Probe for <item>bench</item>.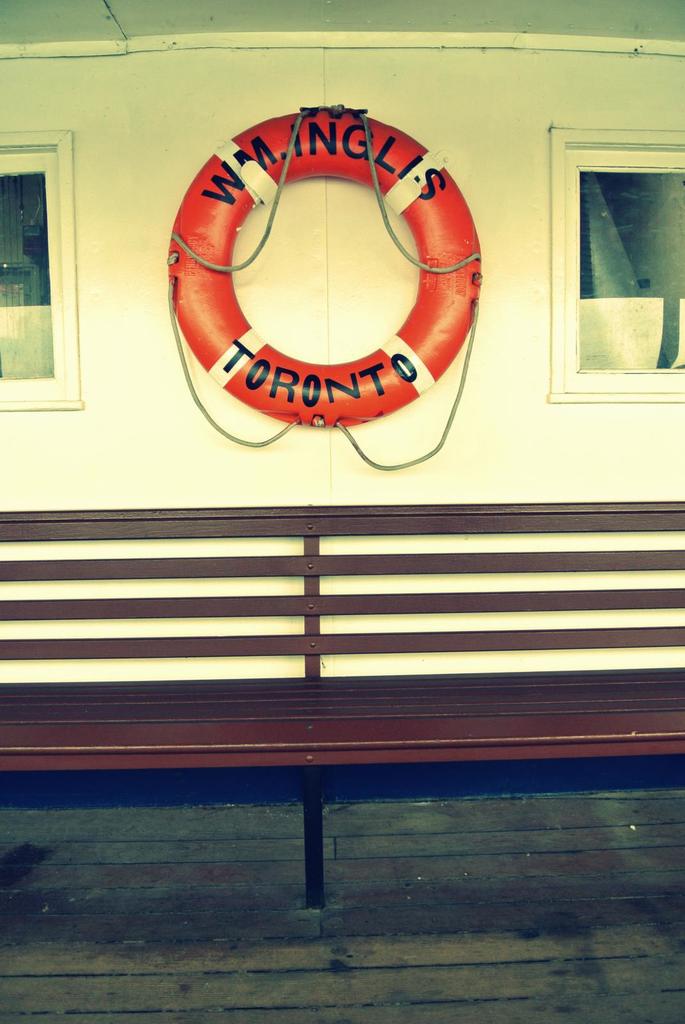
Probe result: l=21, t=513, r=684, b=924.
